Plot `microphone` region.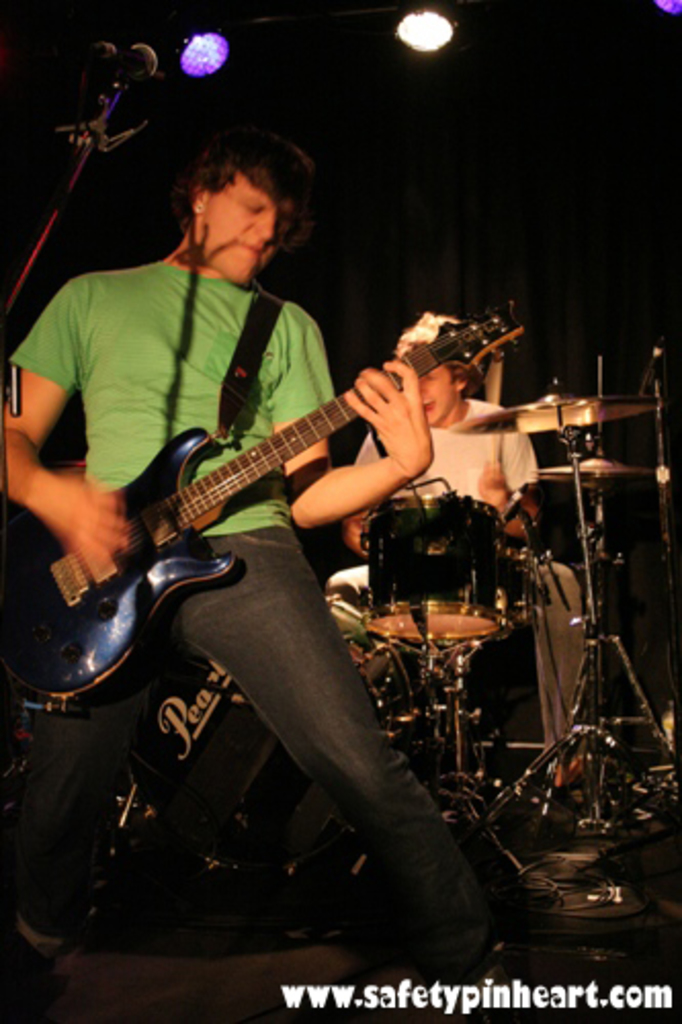
Plotted at locate(115, 39, 156, 78).
